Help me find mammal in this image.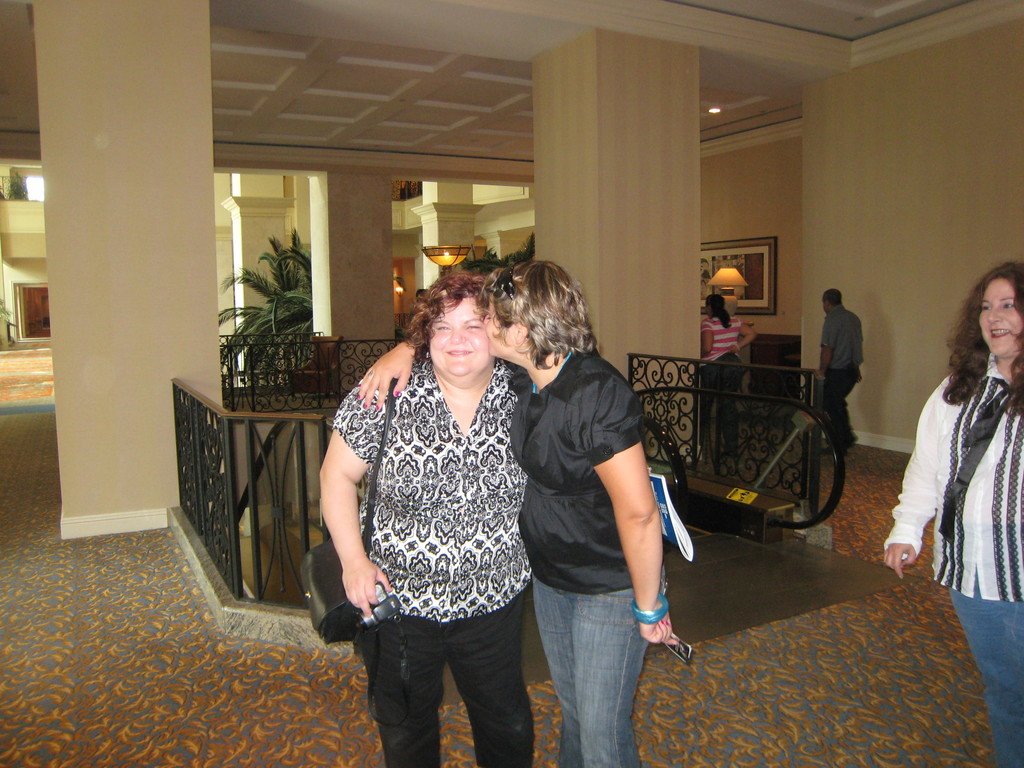
Found it: crop(355, 264, 678, 767).
